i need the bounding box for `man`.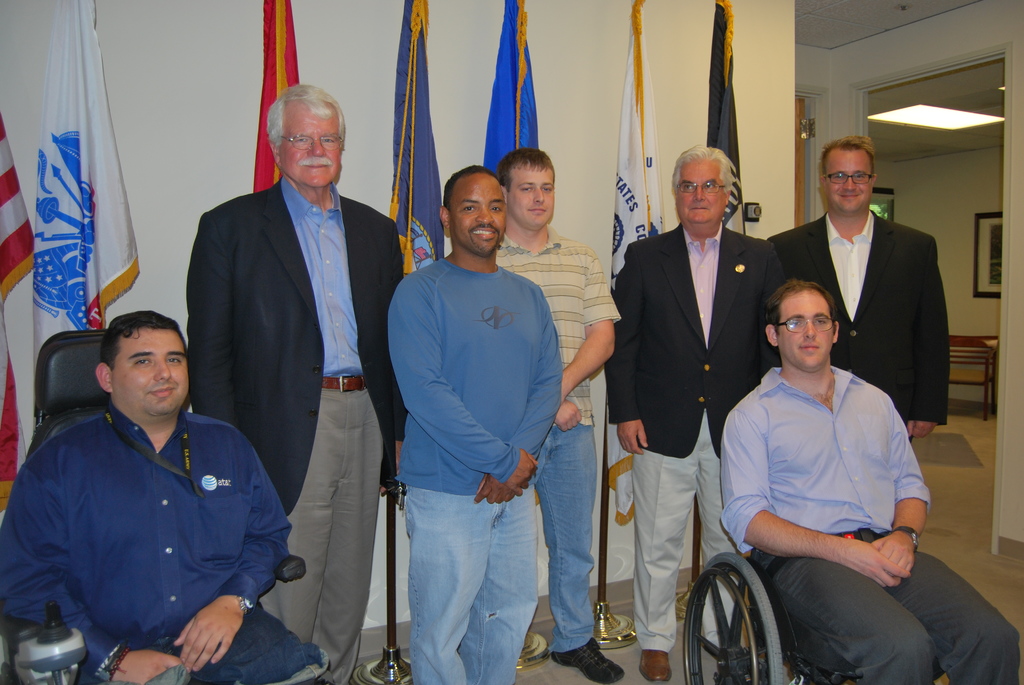
Here it is: (left=489, top=143, right=622, bottom=682).
